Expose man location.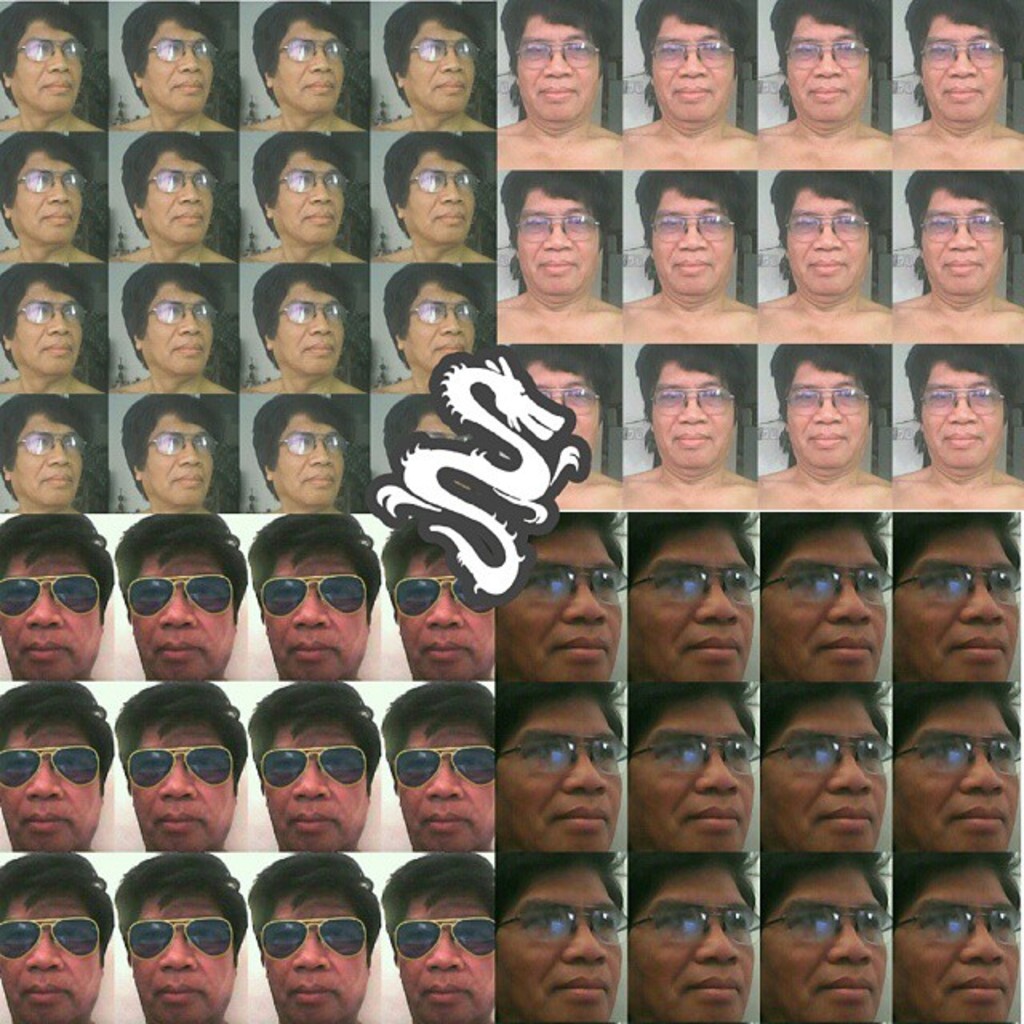
Exposed at <region>0, 398, 88, 507</region>.
